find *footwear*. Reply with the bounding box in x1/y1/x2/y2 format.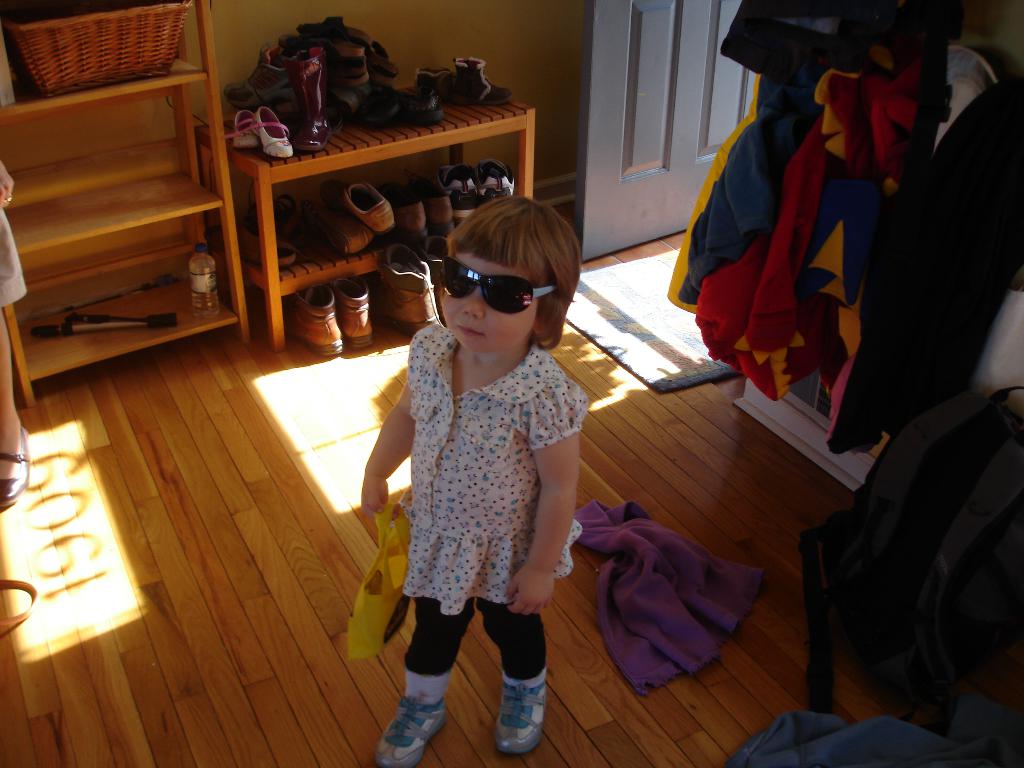
420/166/451/230.
